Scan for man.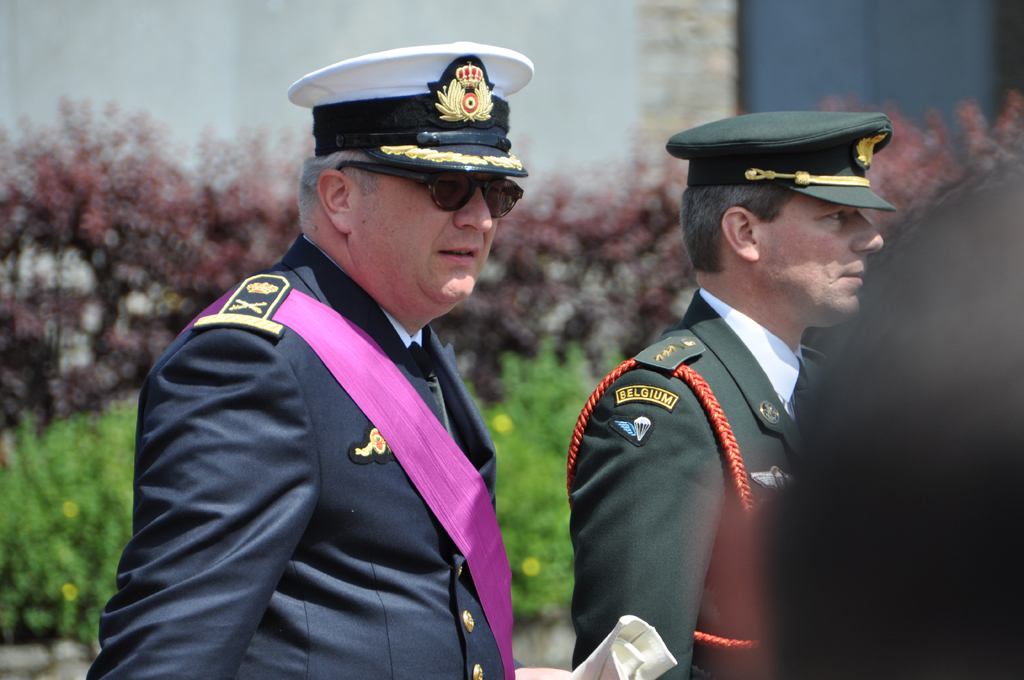
Scan result: bbox=(563, 109, 902, 679).
